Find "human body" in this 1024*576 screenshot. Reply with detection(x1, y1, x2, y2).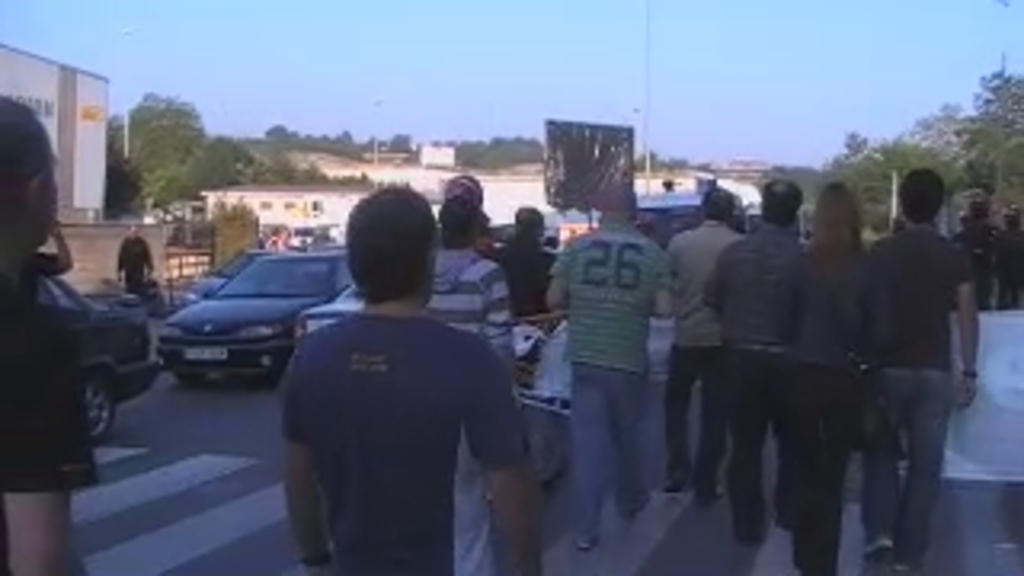
detection(662, 186, 762, 496).
